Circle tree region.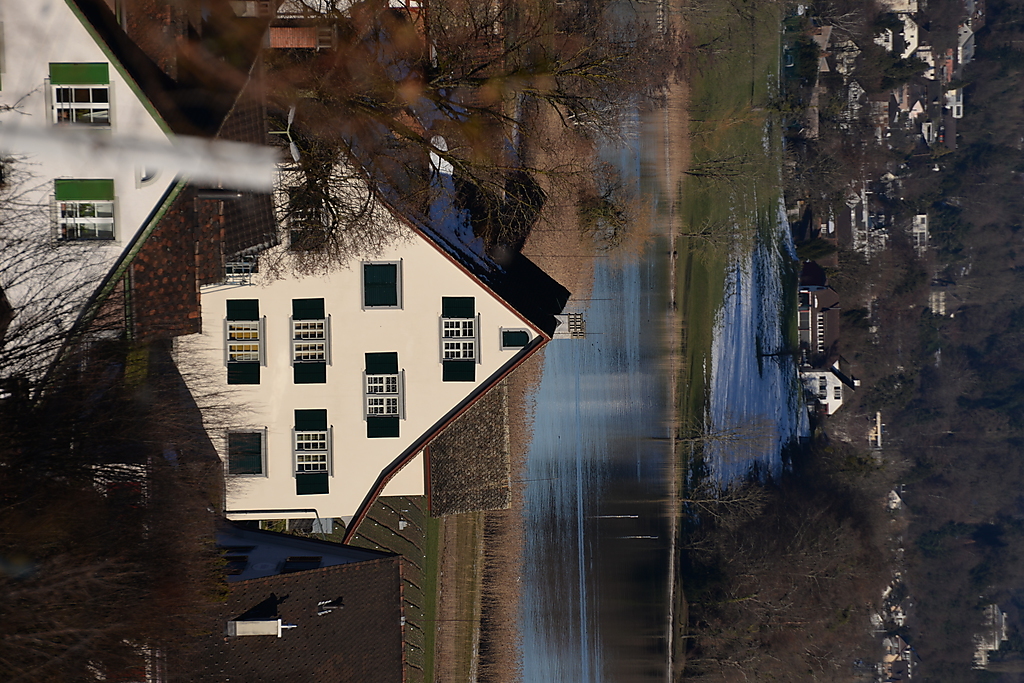
Region: region(684, 414, 787, 458).
